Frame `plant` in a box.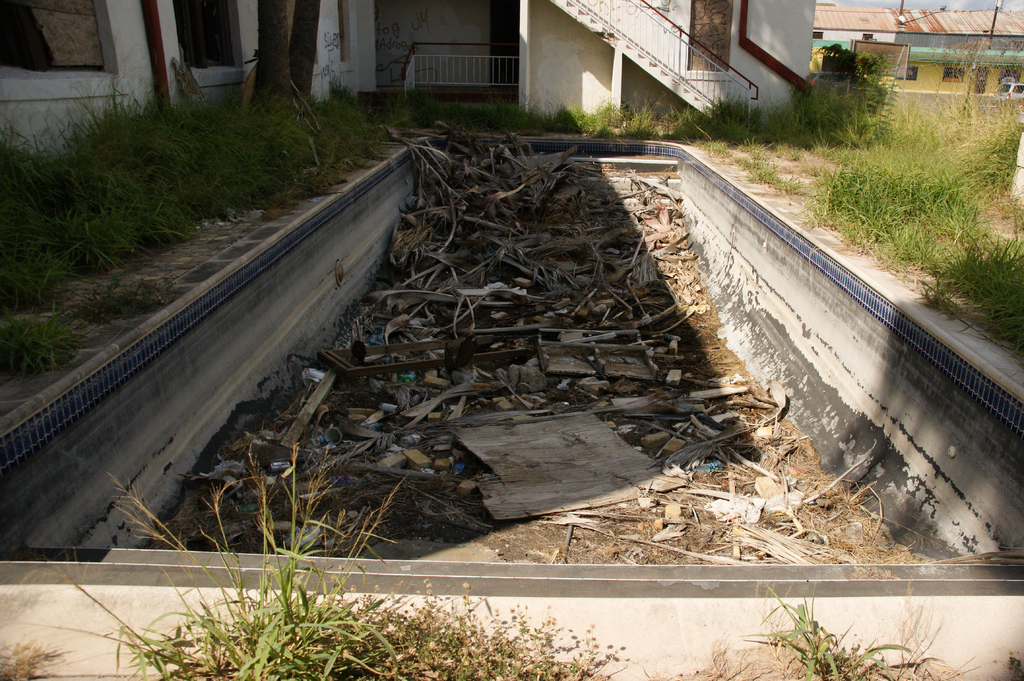
box(918, 202, 1023, 381).
